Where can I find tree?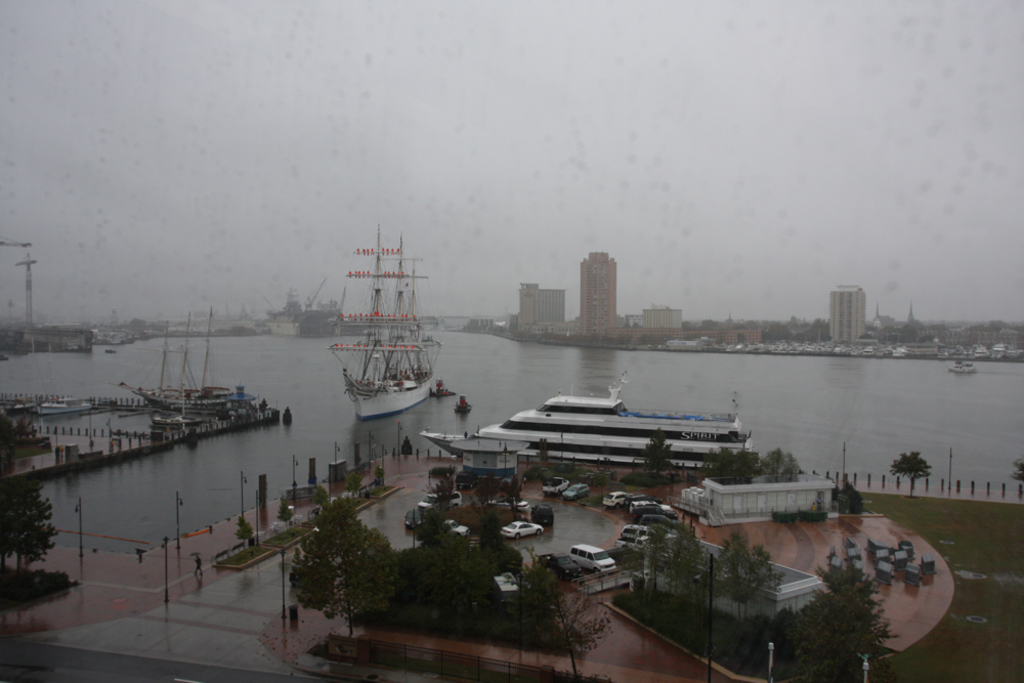
You can find it at [289,496,397,644].
